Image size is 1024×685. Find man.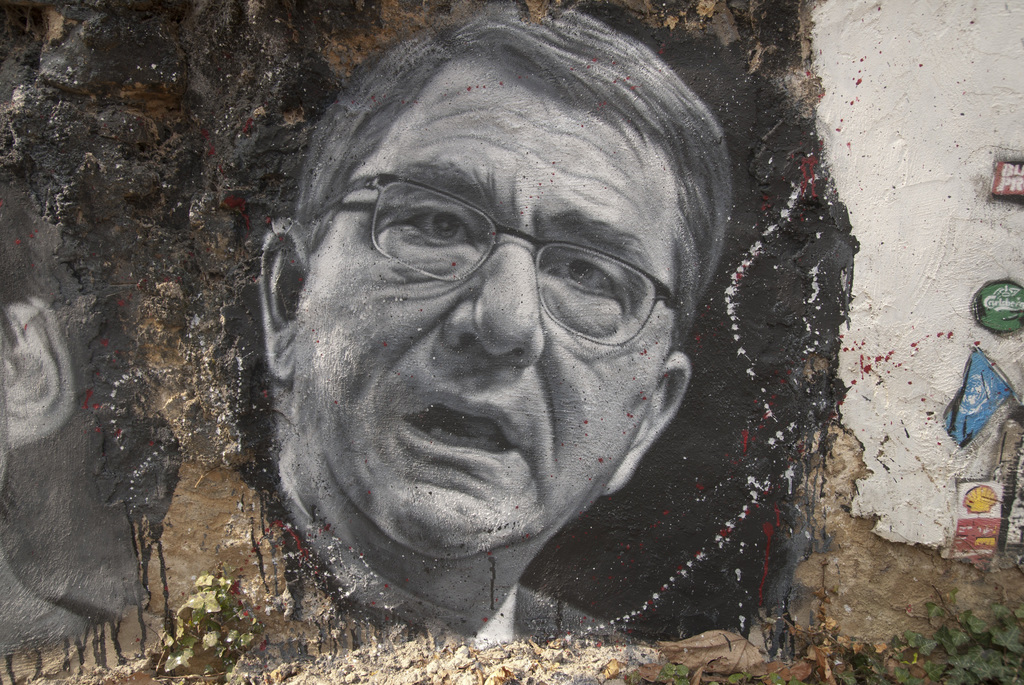
(263, 5, 732, 644).
